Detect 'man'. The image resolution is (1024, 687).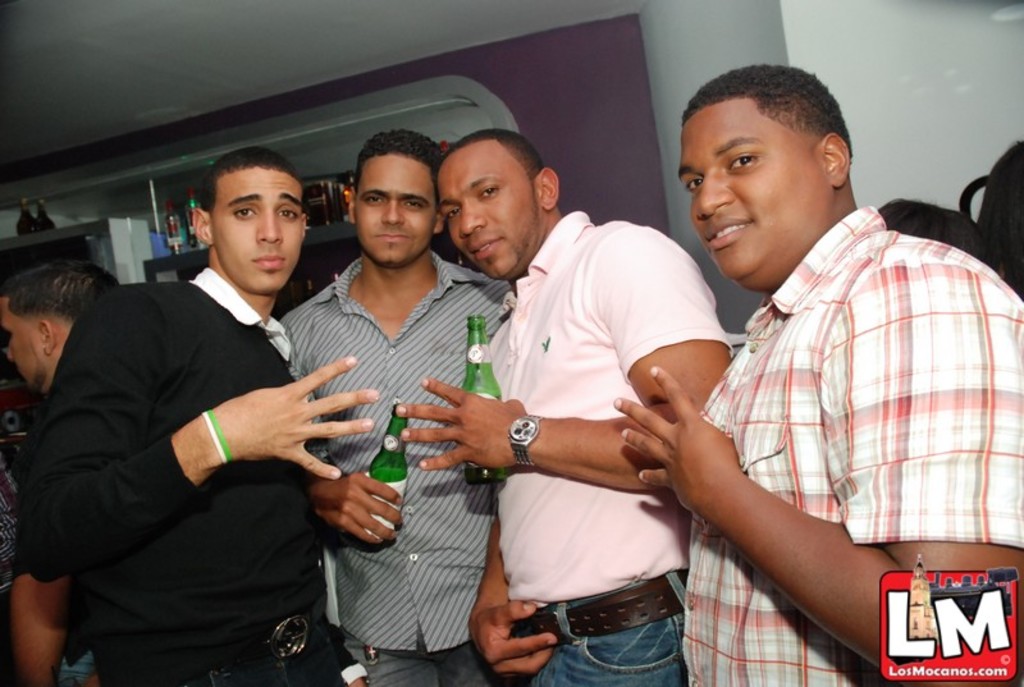
bbox(13, 143, 396, 682).
